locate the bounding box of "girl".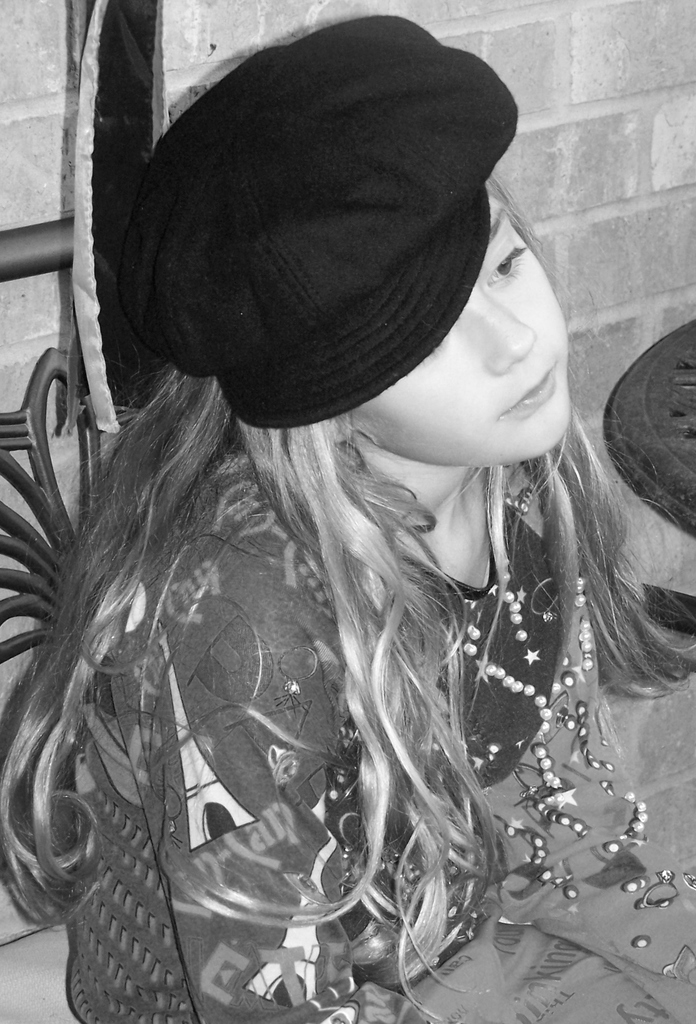
Bounding box: x1=0 y1=15 x2=695 y2=1023.
